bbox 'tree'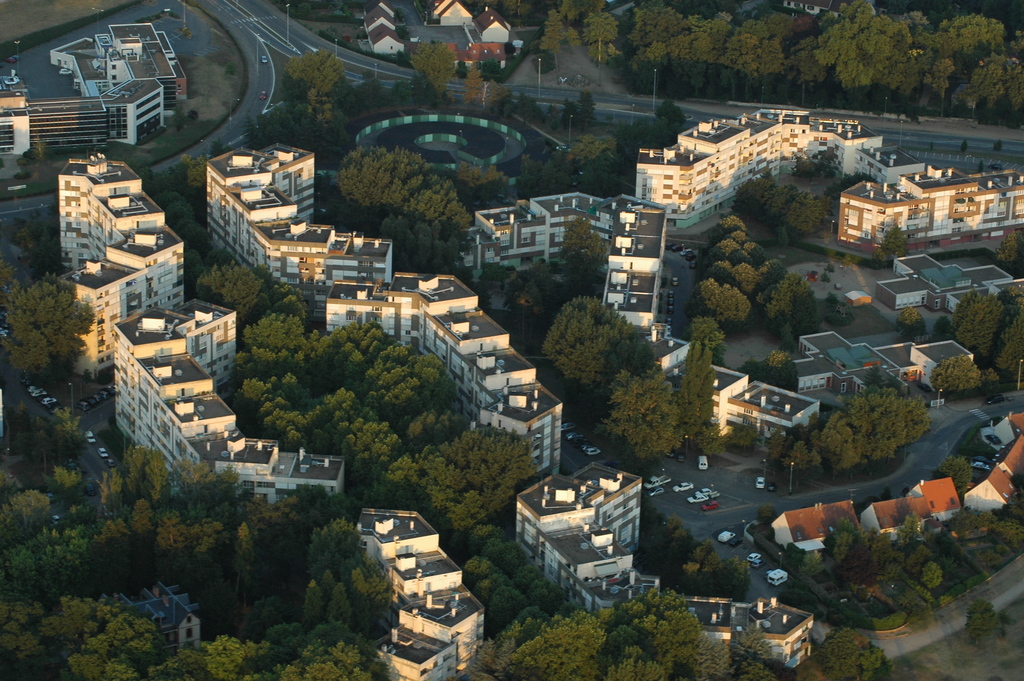
x1=714 y1=211 x2=746 y2=236
